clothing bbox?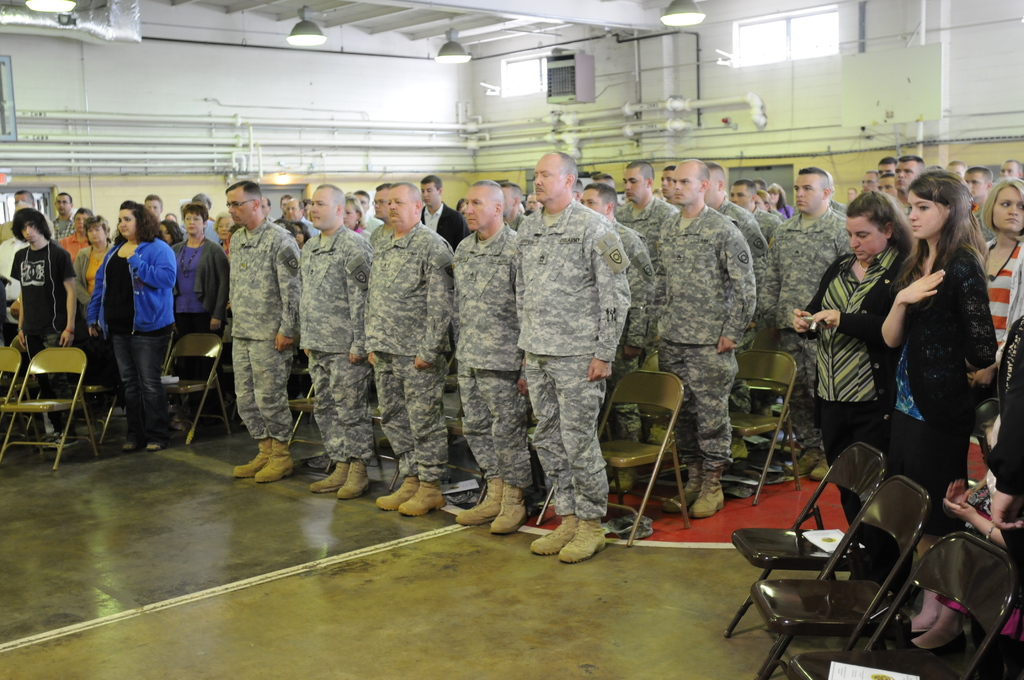
left=362, top=216, right=387, bottom=231
